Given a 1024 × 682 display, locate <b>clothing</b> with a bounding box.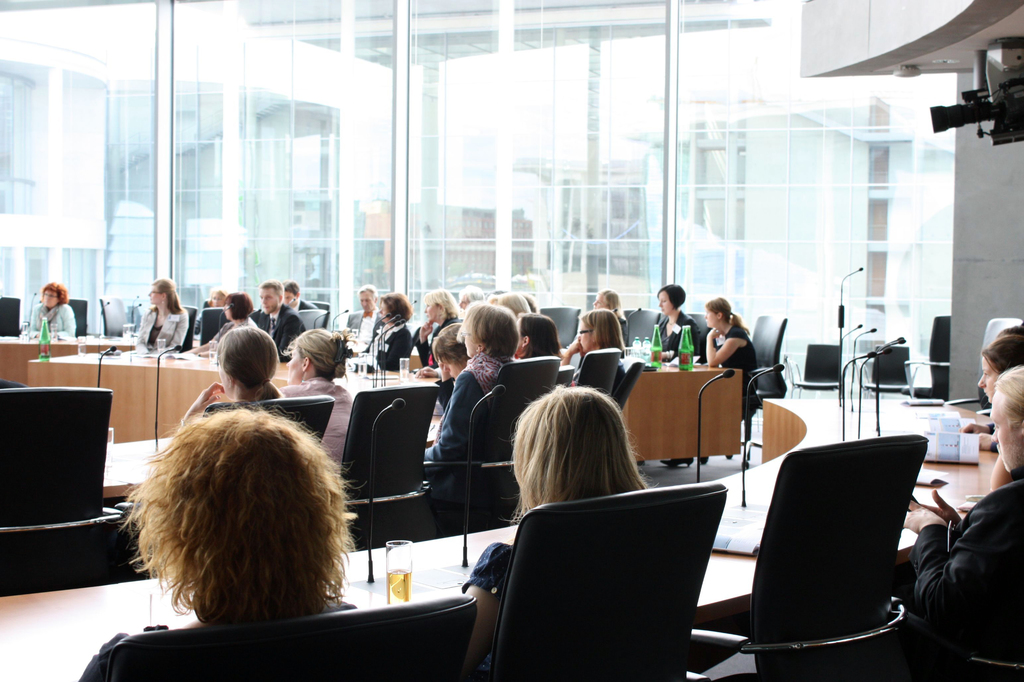
Located: bbox(905, 463, 1023, 679).
